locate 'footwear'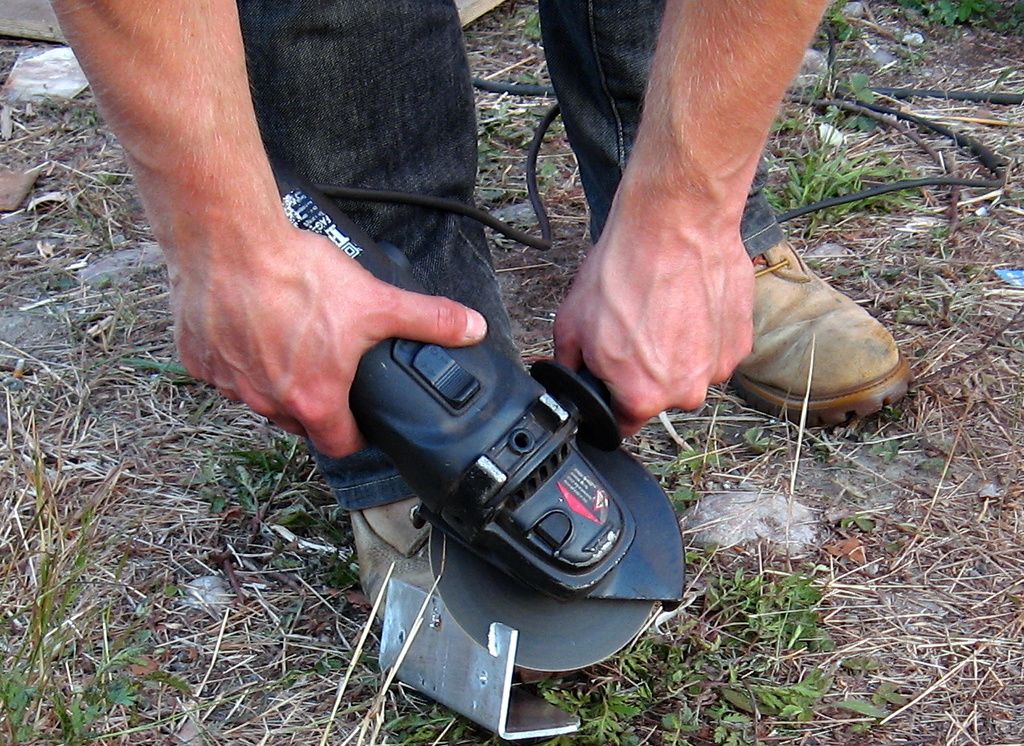
{"left": 337, "top": 499, "right": 437, "bottom": 620}
